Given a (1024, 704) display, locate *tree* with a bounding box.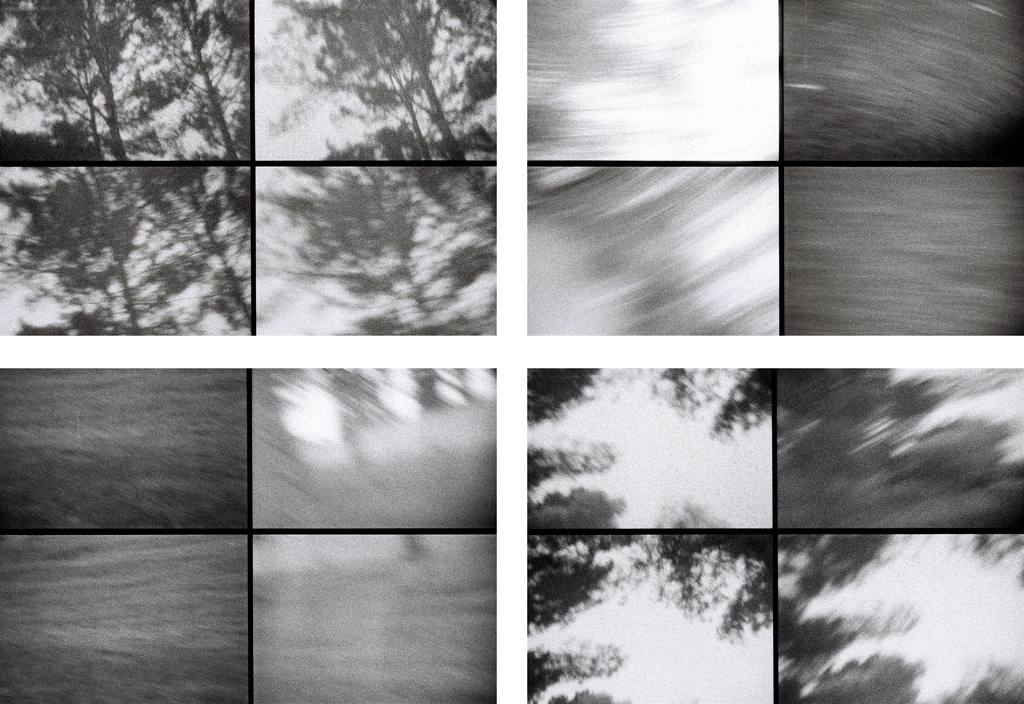
Located: <box>0,0,259,165</box>.
